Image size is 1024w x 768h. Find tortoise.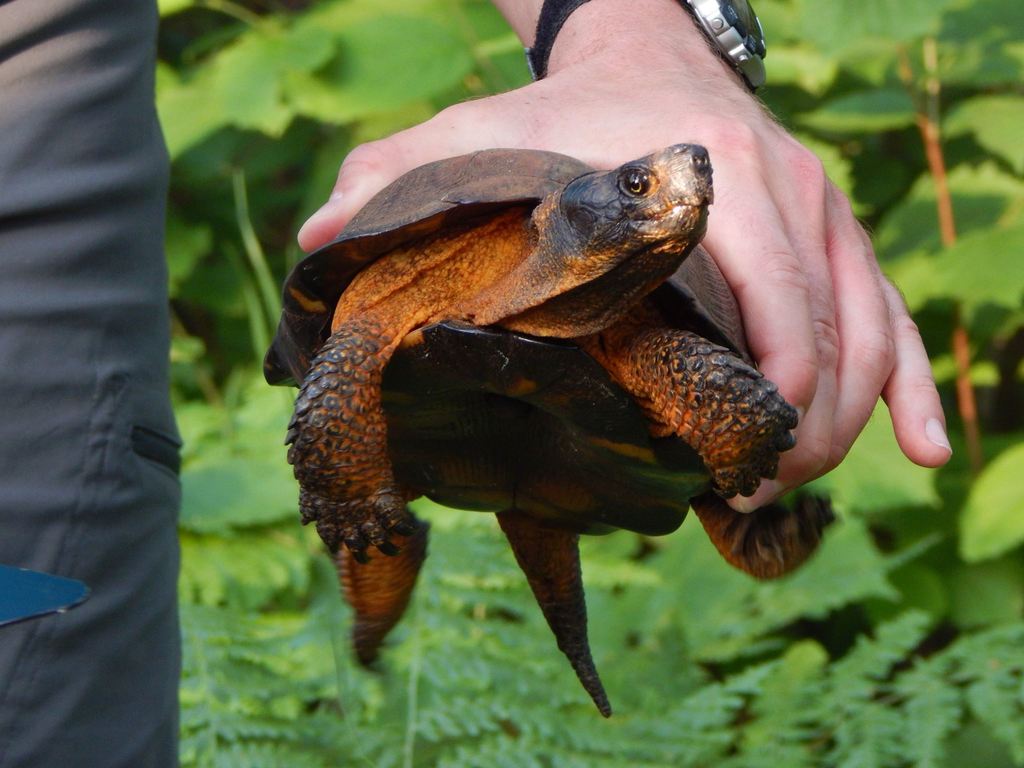
bbox(260, 141, 801, 720).
